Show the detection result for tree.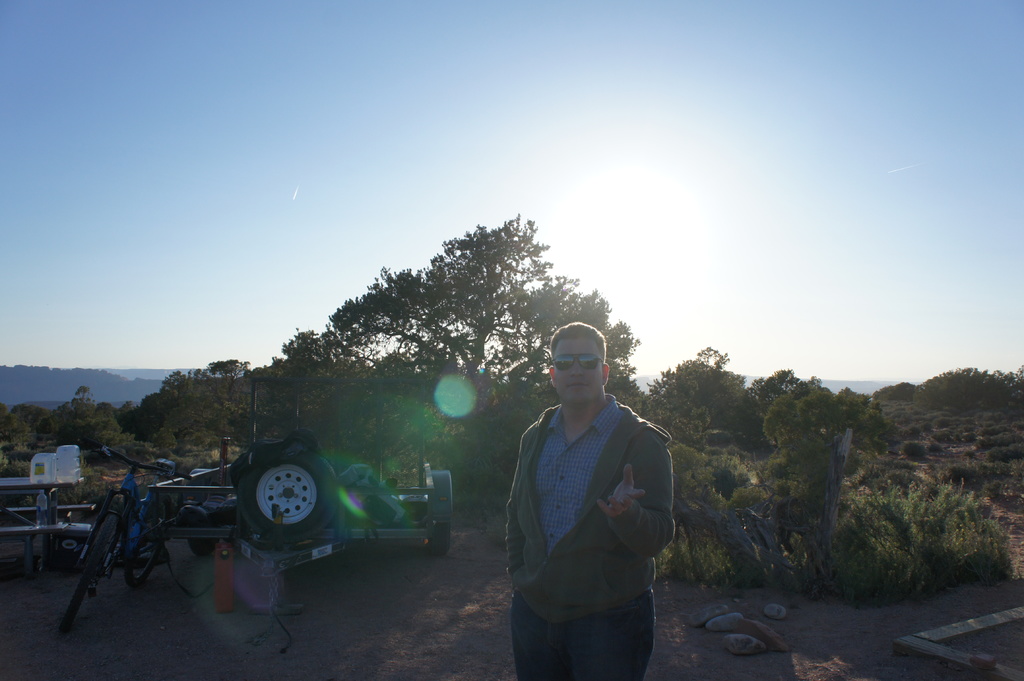
bbox(283, 216, 630, 421).
